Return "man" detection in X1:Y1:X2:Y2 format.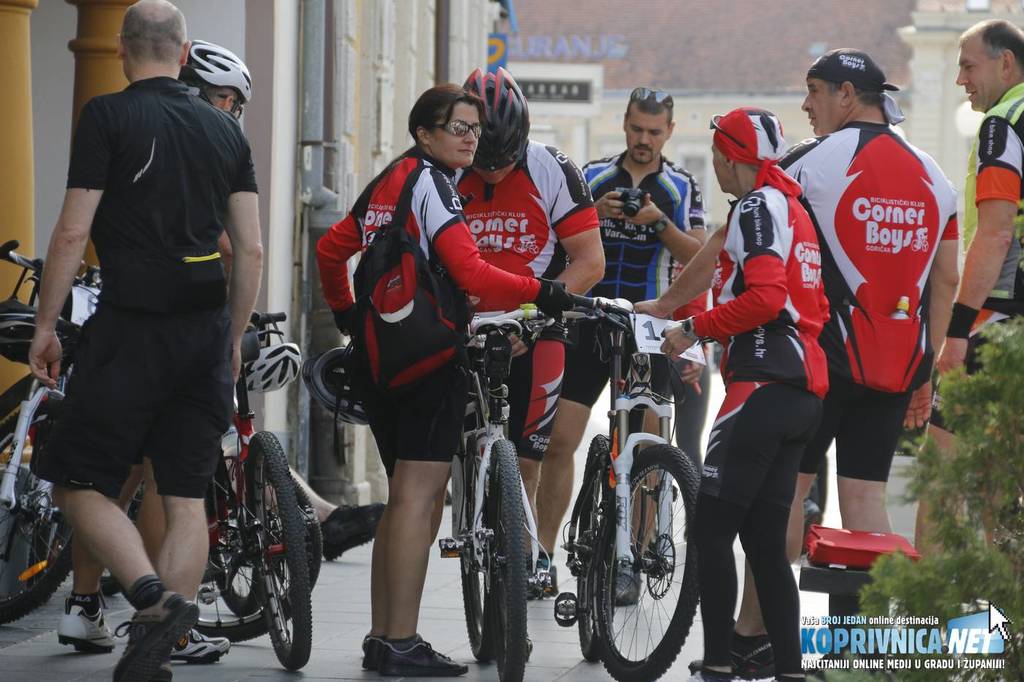
55:35:251:672.
